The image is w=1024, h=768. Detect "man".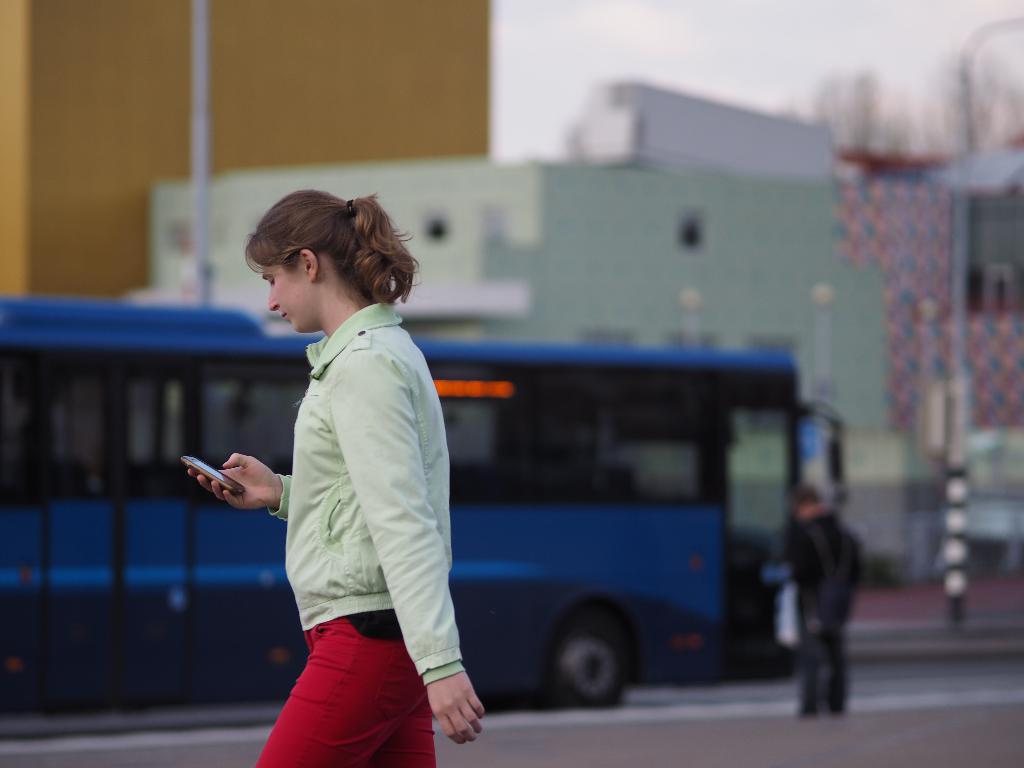
Detection: x1=776, y1=470, x2=875, y2=718.
